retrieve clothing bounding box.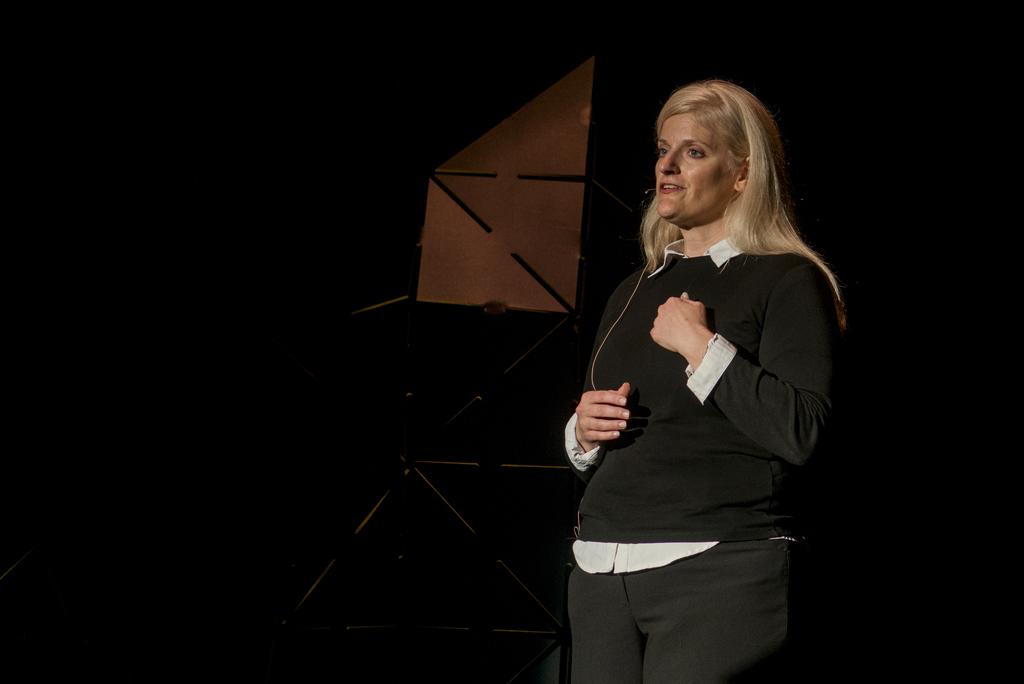
Bounding box: bbox(571, 180, 839, 642).
